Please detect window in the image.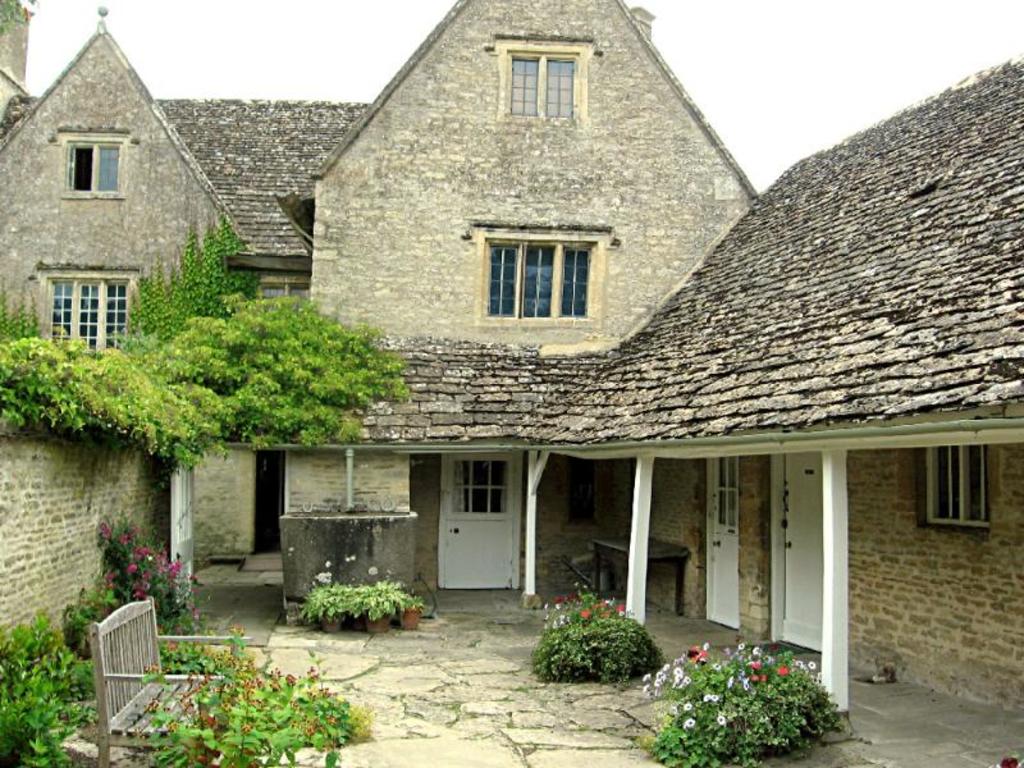
x1=493, y1=41, x2=594, y2=123.
